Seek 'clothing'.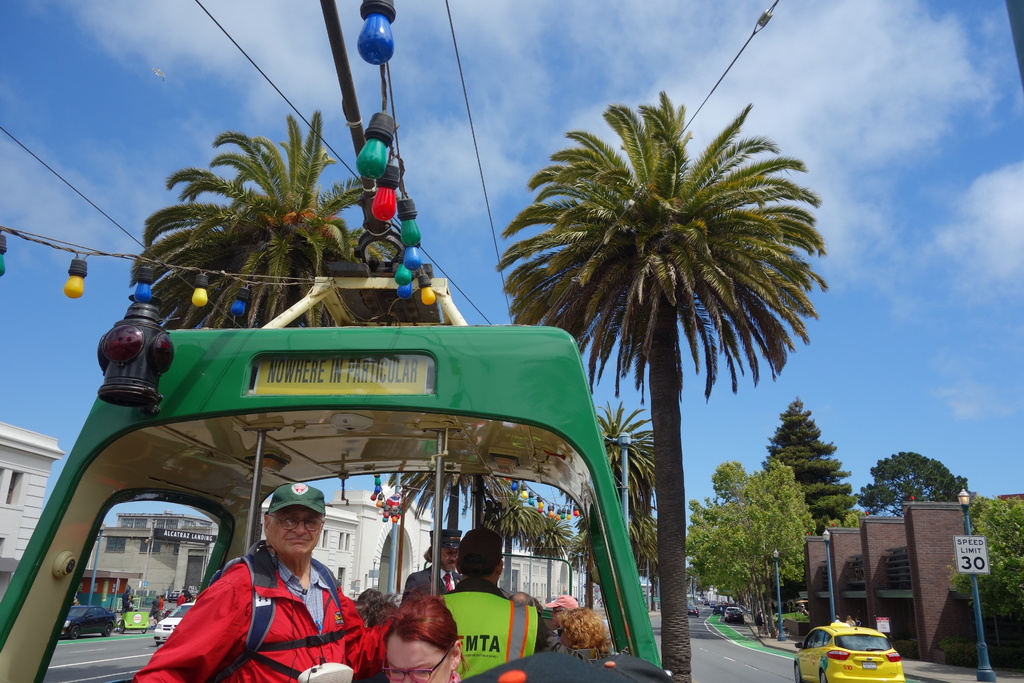
400 557 470 611.
